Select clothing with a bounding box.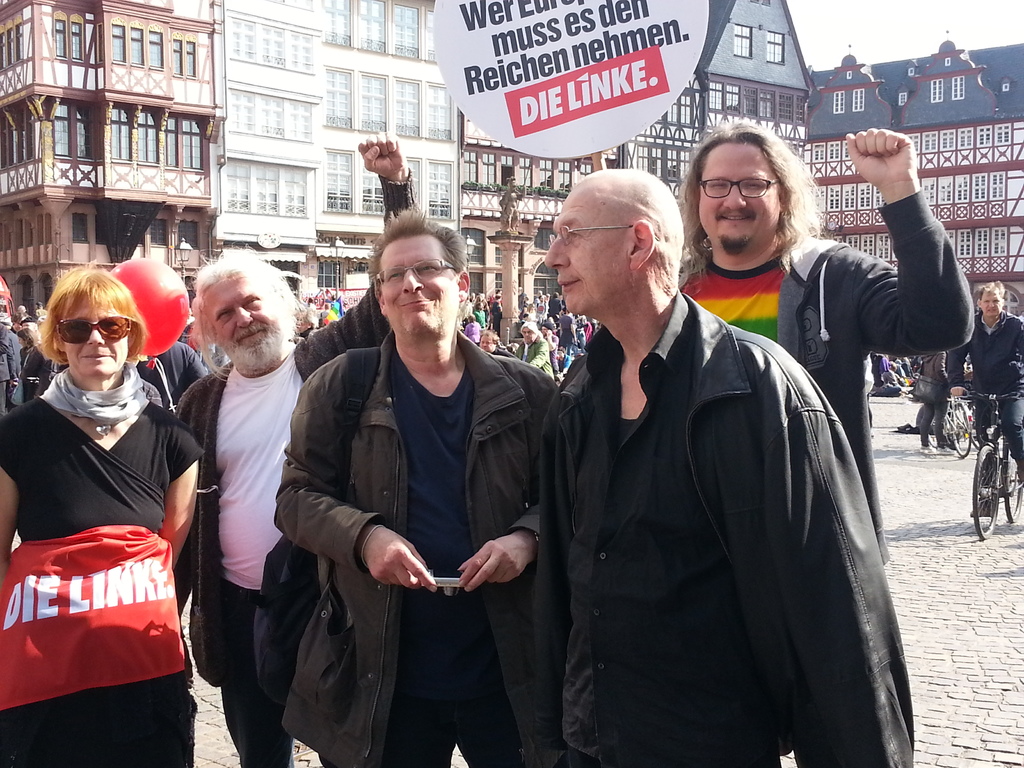
244, 316, 565, 767.
